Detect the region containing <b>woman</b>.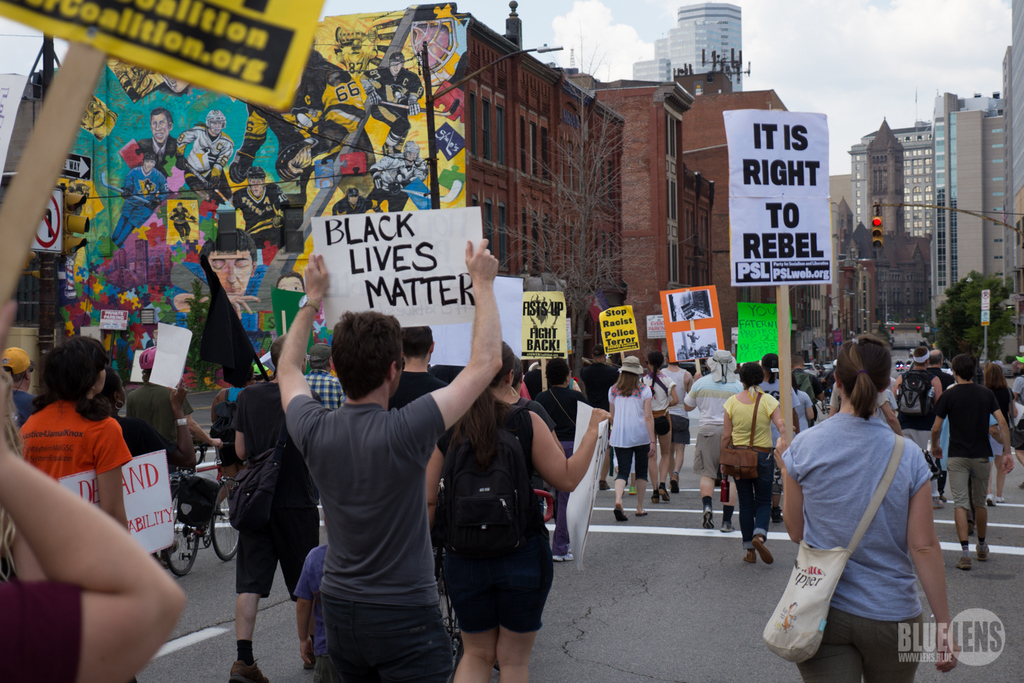
{"left": 984, "top": 361, "right": 1017, "bottom": 506}.
